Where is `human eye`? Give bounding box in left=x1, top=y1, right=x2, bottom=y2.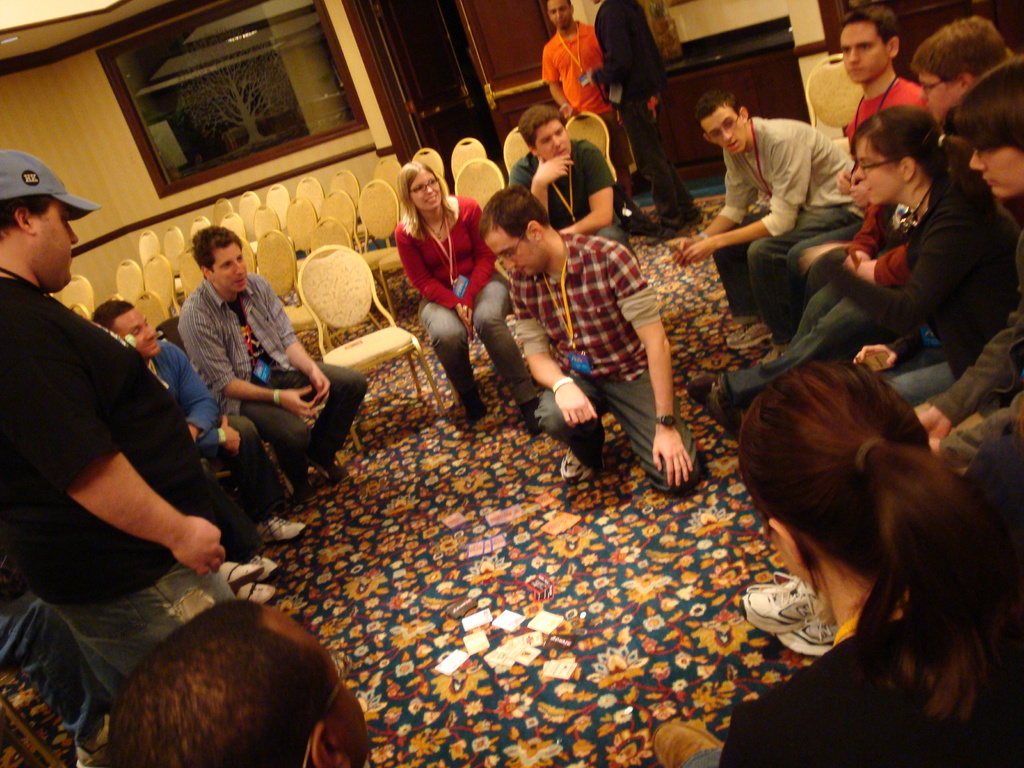
left=862, top=45, right=873, bottom=54.
